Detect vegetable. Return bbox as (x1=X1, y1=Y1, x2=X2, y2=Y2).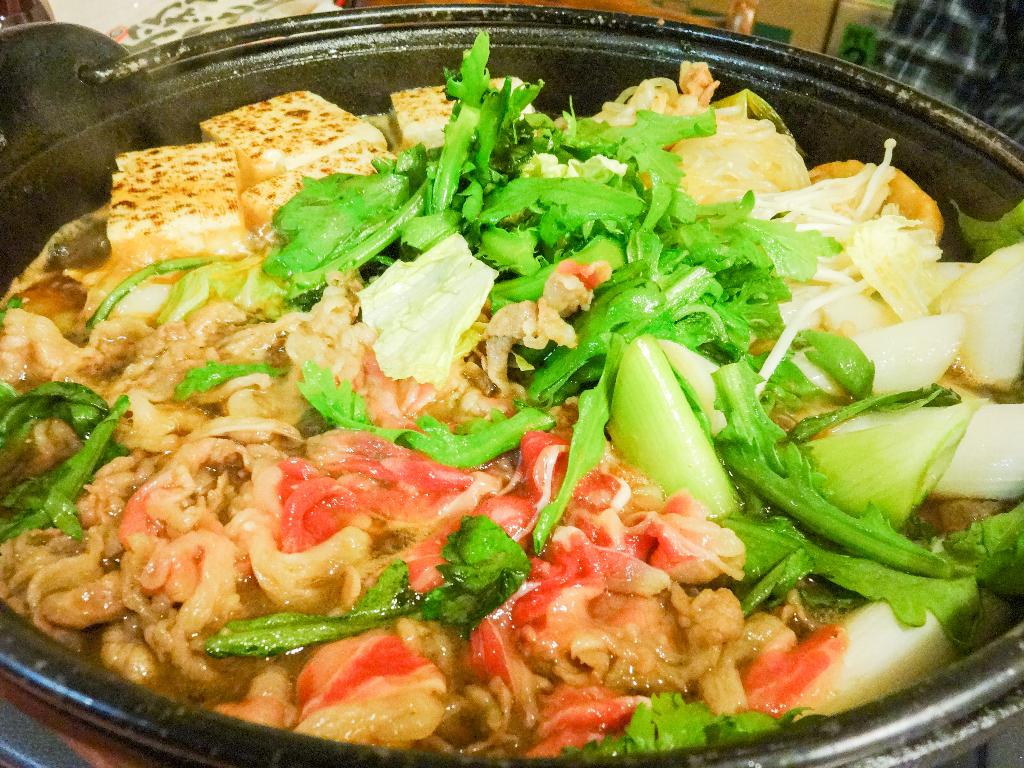
(x1=804, y1=397, x2=982, y2=528).
